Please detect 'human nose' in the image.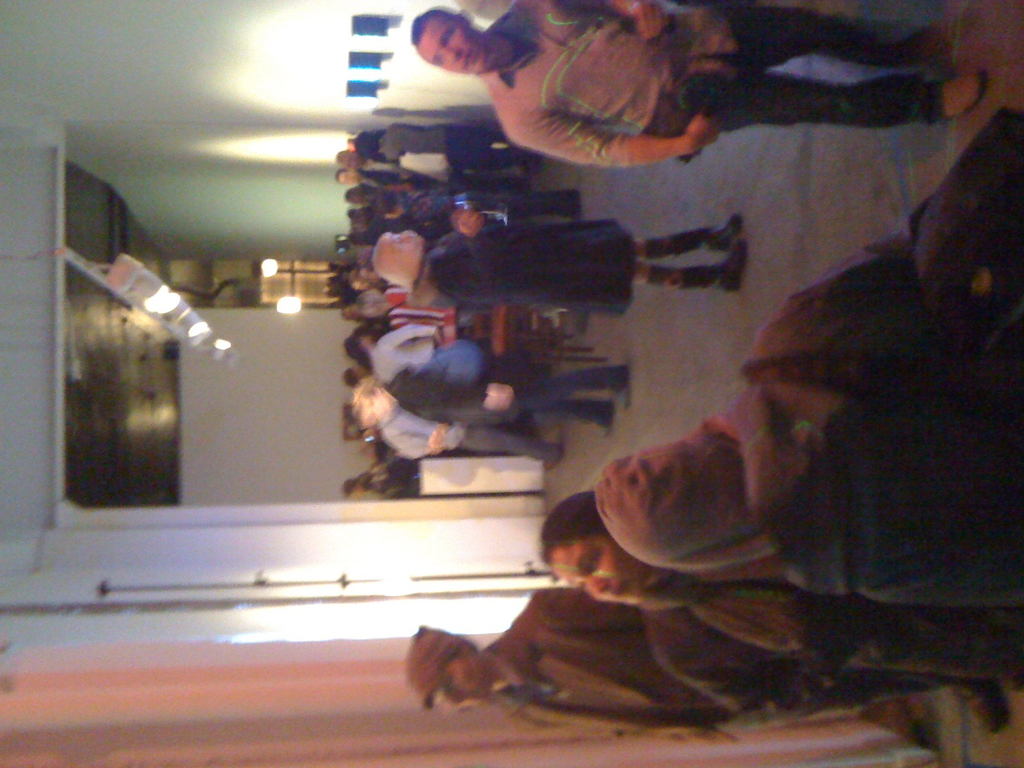
<region>584, 580, 606, 593</region>.
